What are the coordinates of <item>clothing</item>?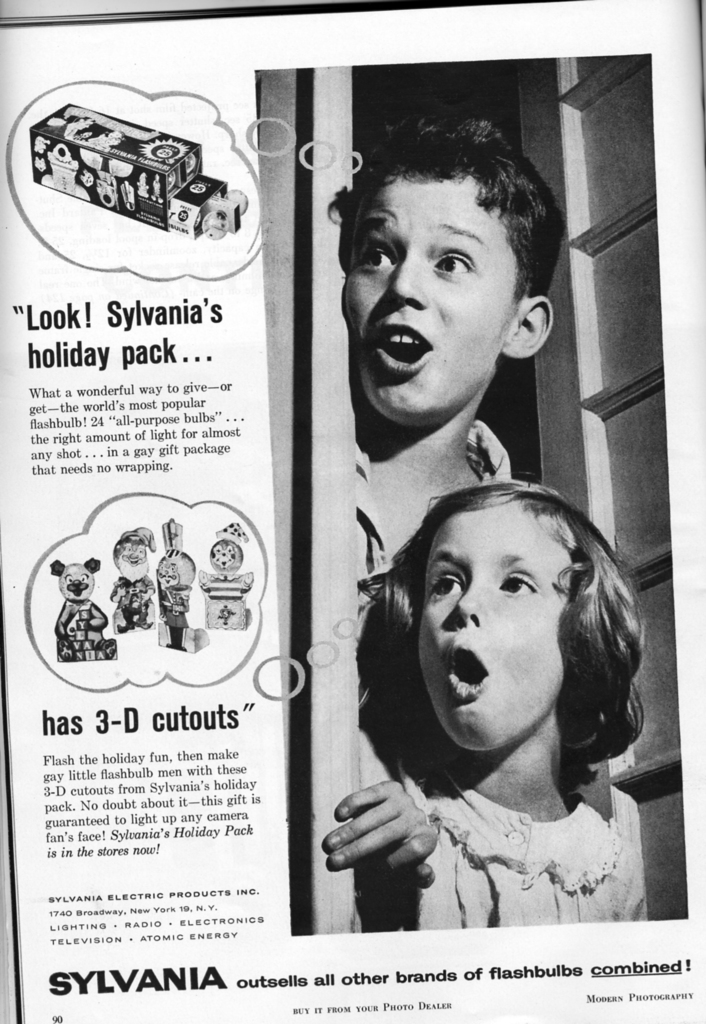
<bbox>383, 749, 656, 929</bbox>.
